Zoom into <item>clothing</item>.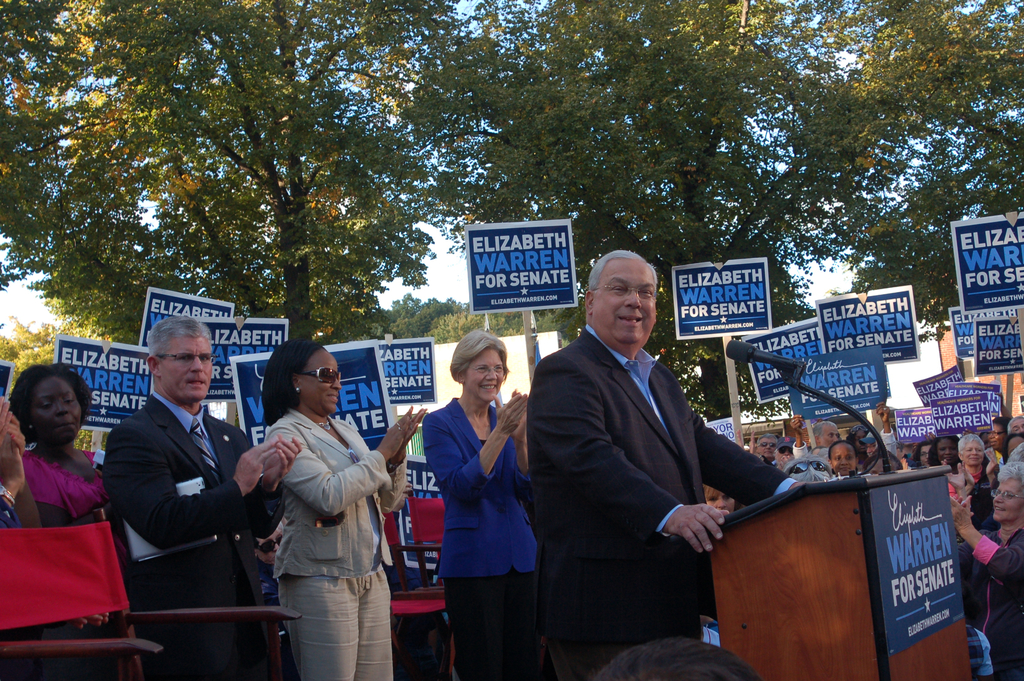
Zoom target: [x1=262, y1=404, x2=408, y2=680].
